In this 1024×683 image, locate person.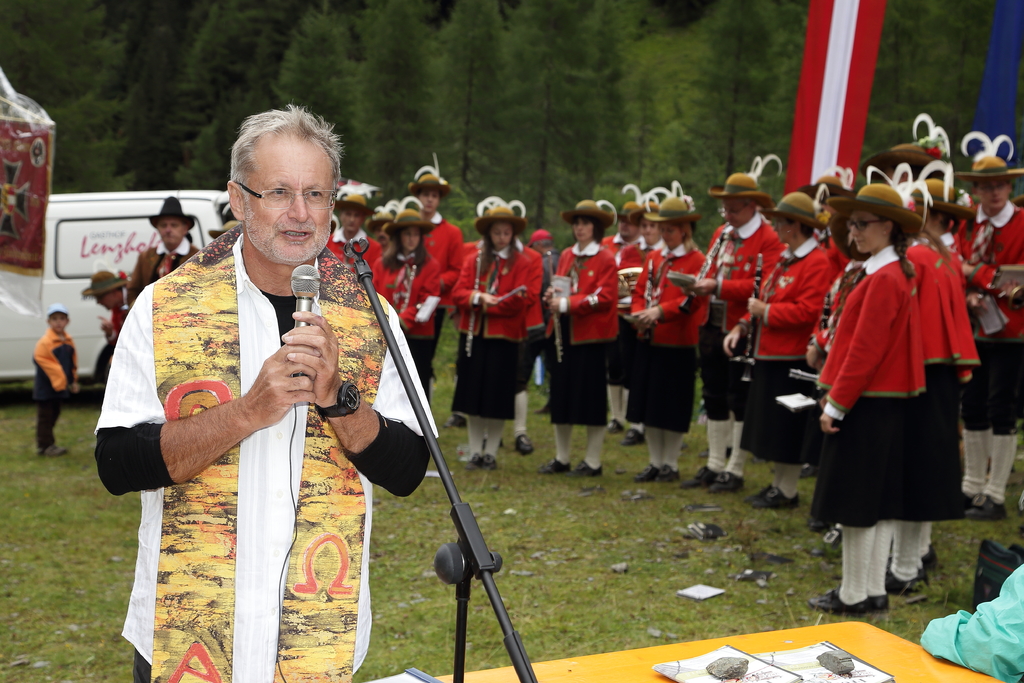
Bounding box: x1=819 y1=185 x2=926 y2=613.
